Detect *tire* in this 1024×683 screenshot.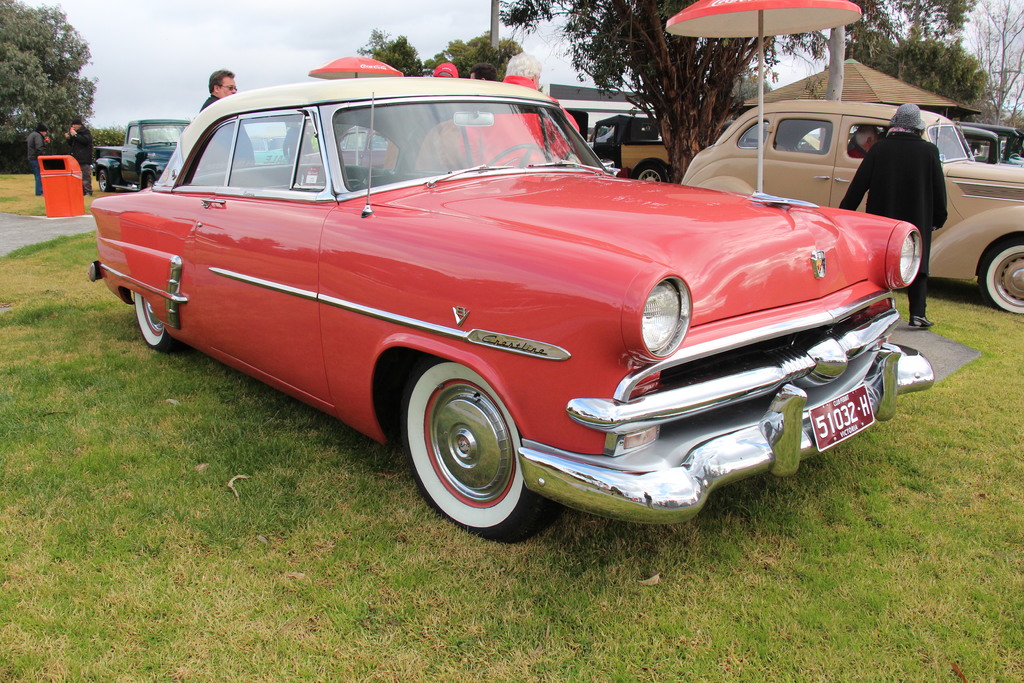
Detection: {"left": 635, "top": 161, "right": 666, "bottom": 183}.
